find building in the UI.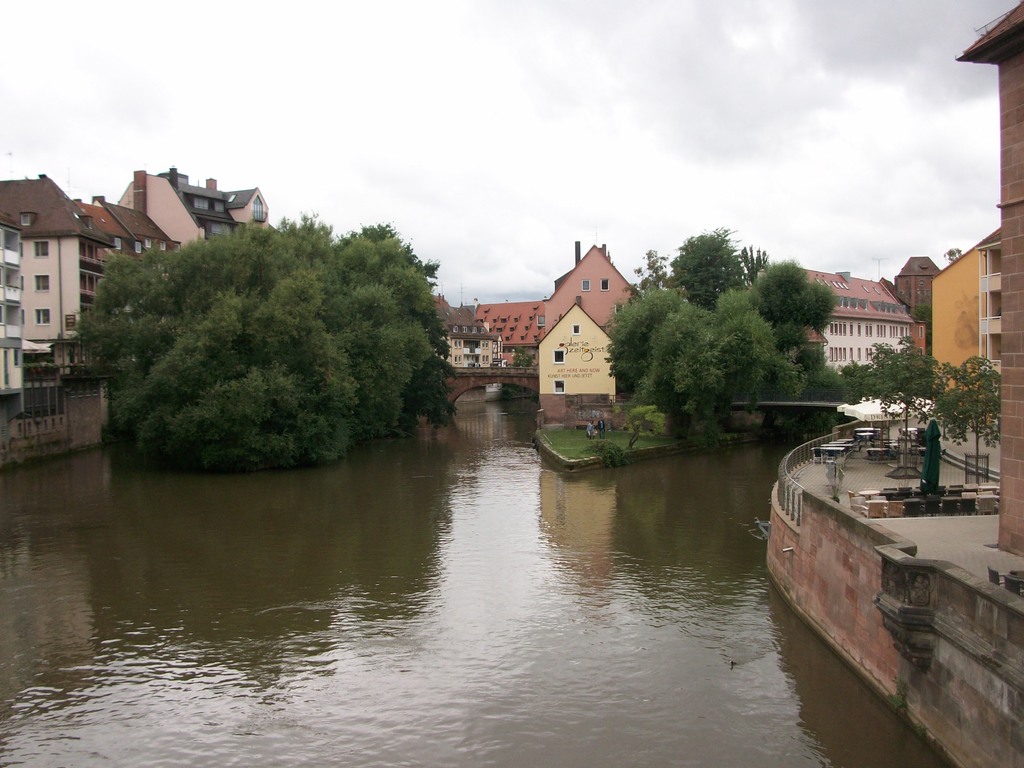
UI element at left=465, top=235, right=644, bottom=415.
